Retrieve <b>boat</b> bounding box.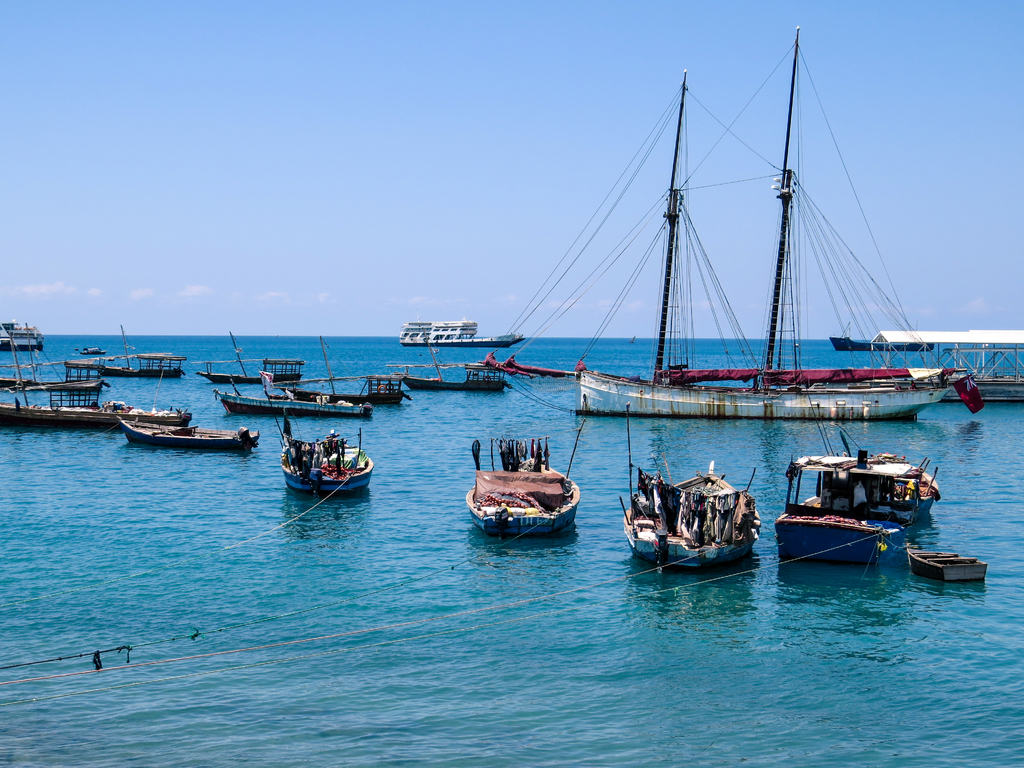
Bounding box: 627 332 638 342.
